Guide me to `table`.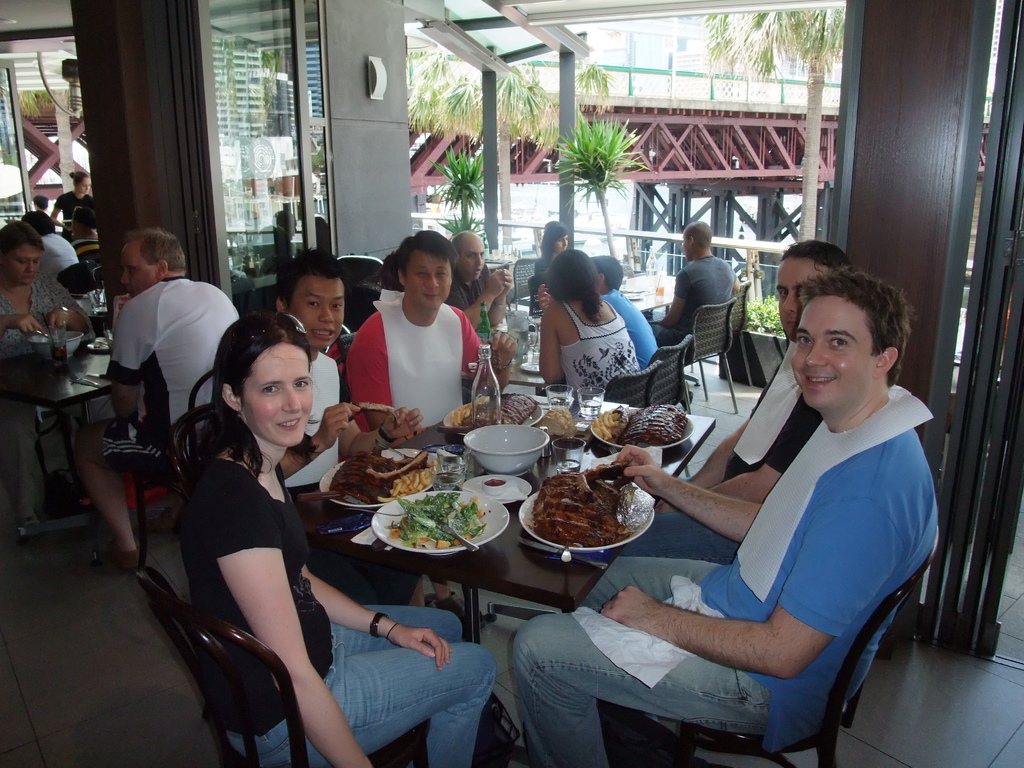
Guidance: detection(227, 400, 793, 644).
